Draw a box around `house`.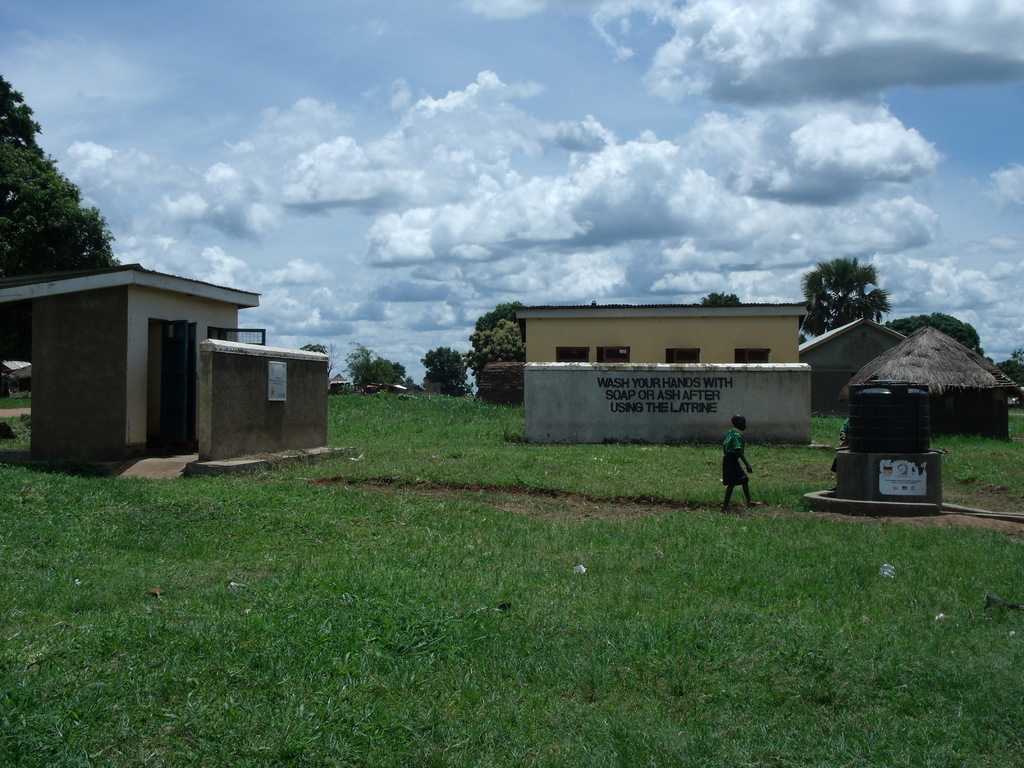
522:302:812:441.
